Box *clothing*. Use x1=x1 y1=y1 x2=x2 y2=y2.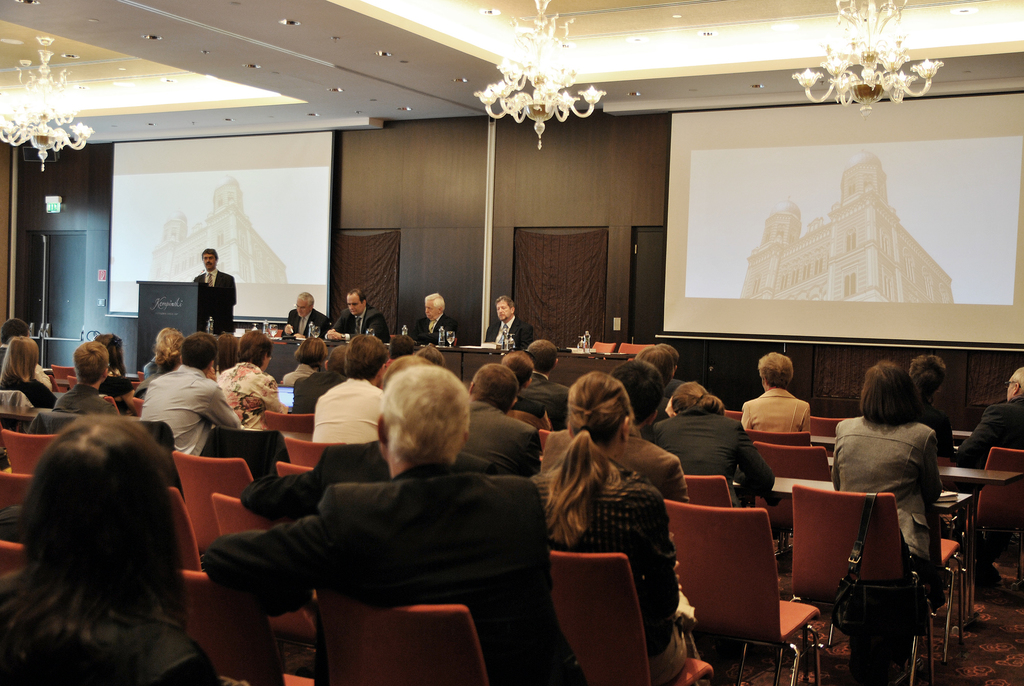
x1=317 y1=371 x2=387 y2=452.
